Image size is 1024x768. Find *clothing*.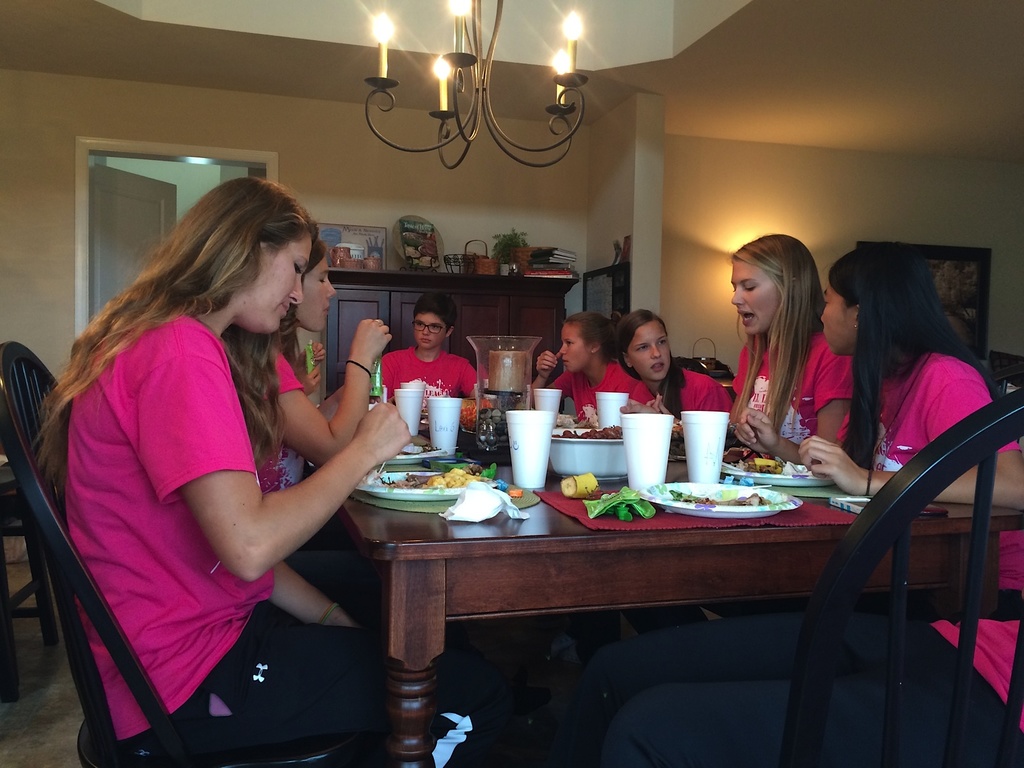
(378, 343, 477, 429).
